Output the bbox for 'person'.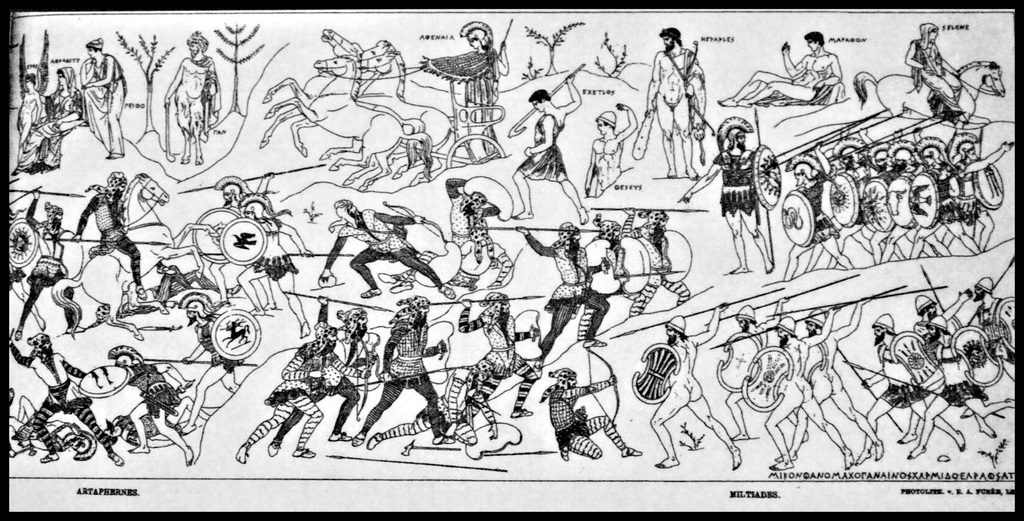
BBox(351, 298, 451, 444).
